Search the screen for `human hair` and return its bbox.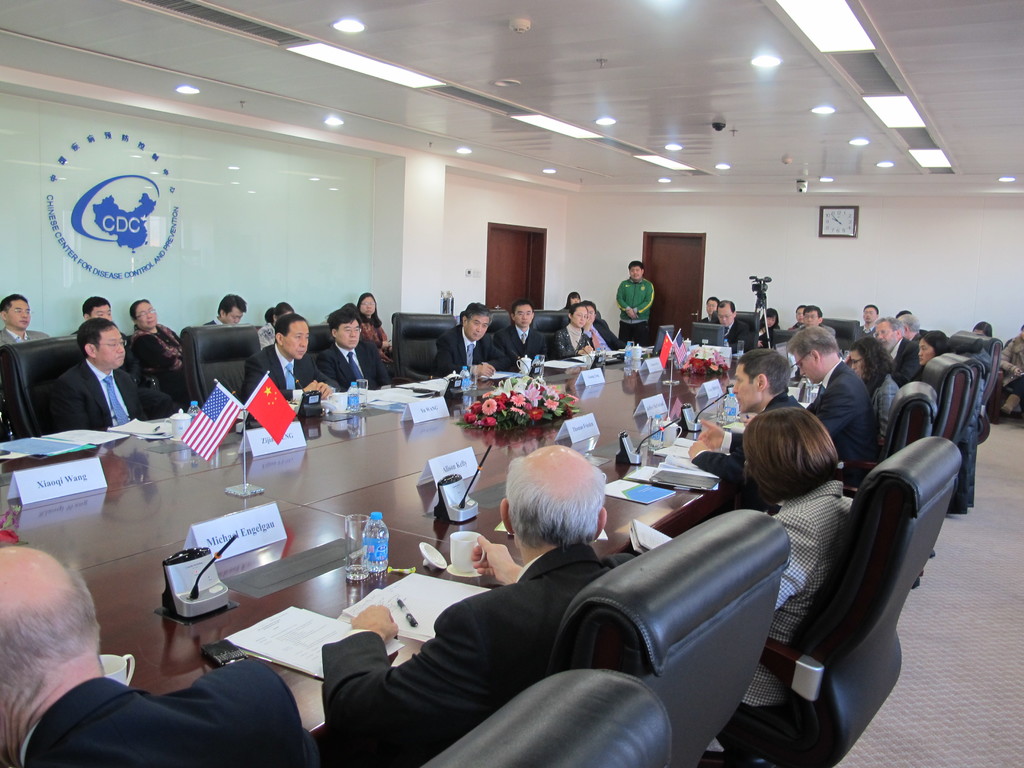
Found: 216, 295, 248, 317.
